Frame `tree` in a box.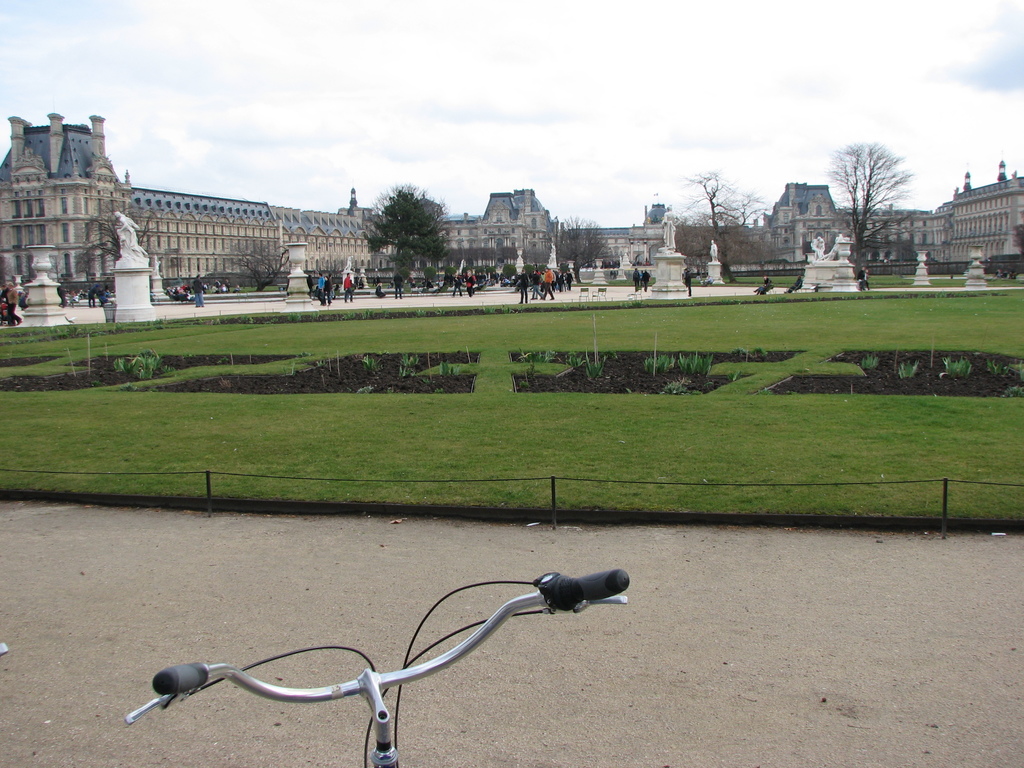
box(70, 198, 163, 279).
